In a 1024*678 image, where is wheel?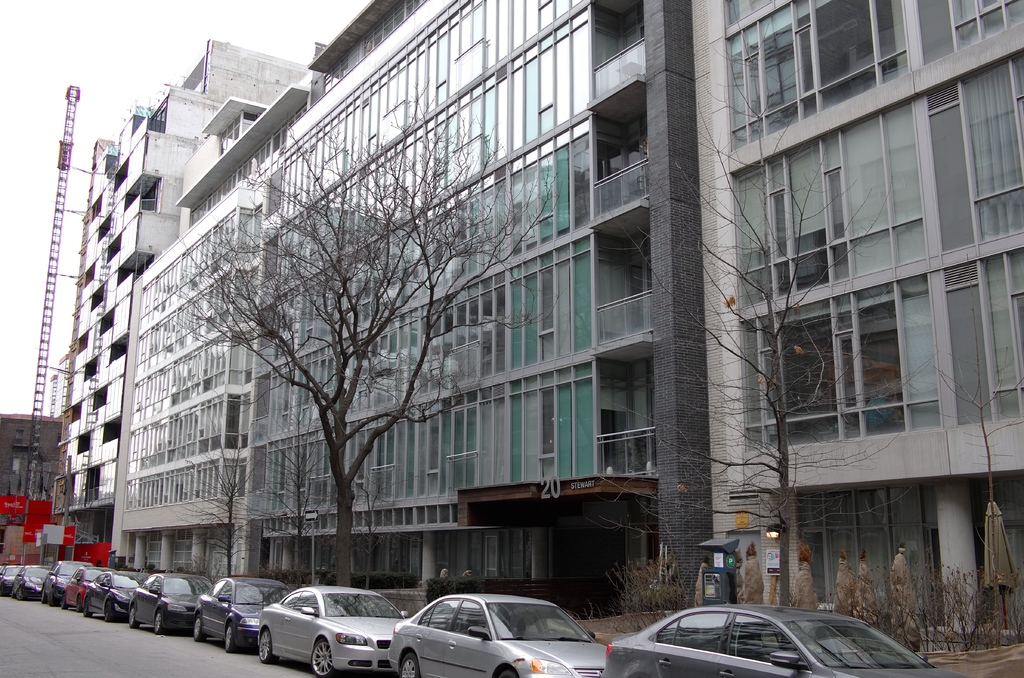
362/608/379/615.
